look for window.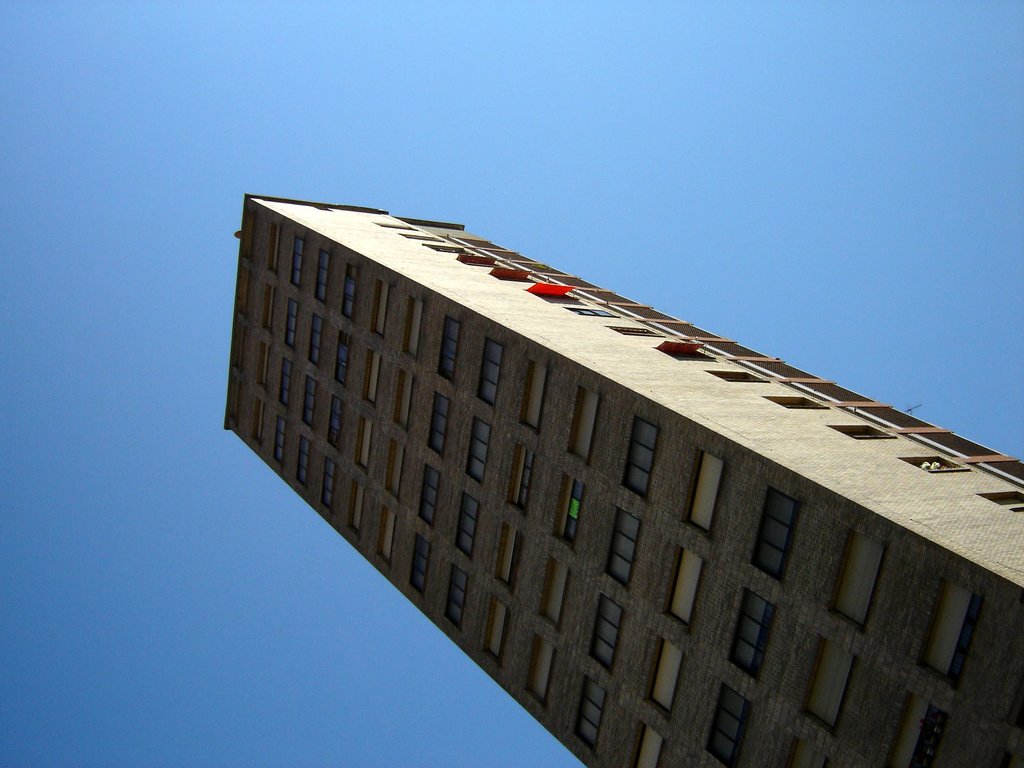
Found: detection(454, 491, 477, 557).
